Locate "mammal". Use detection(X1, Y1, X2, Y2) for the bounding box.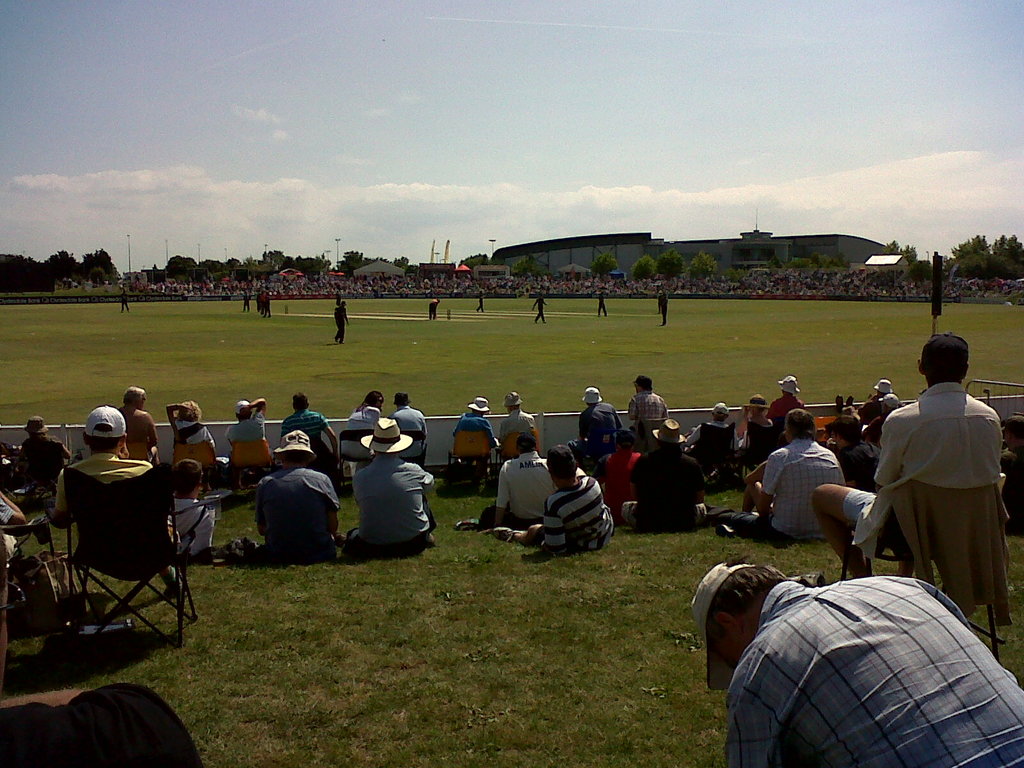
detection(625, 415, 710, 531).
